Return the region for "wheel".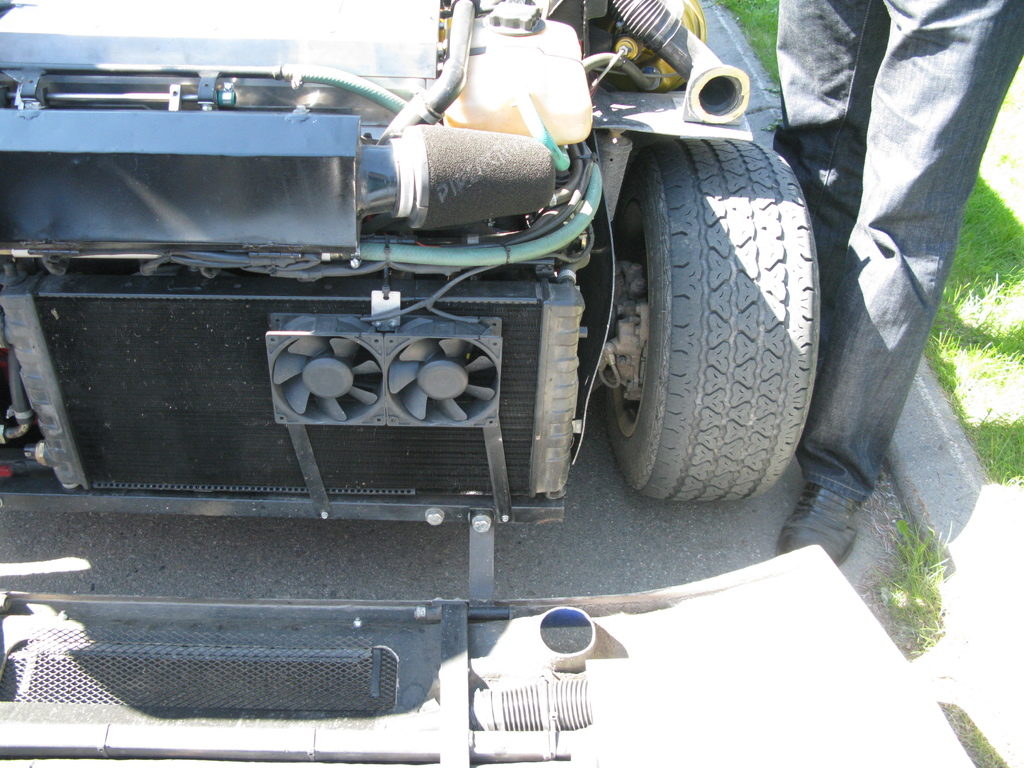
pyautogui.locateOnScreen(582, 136, 819, 507).
